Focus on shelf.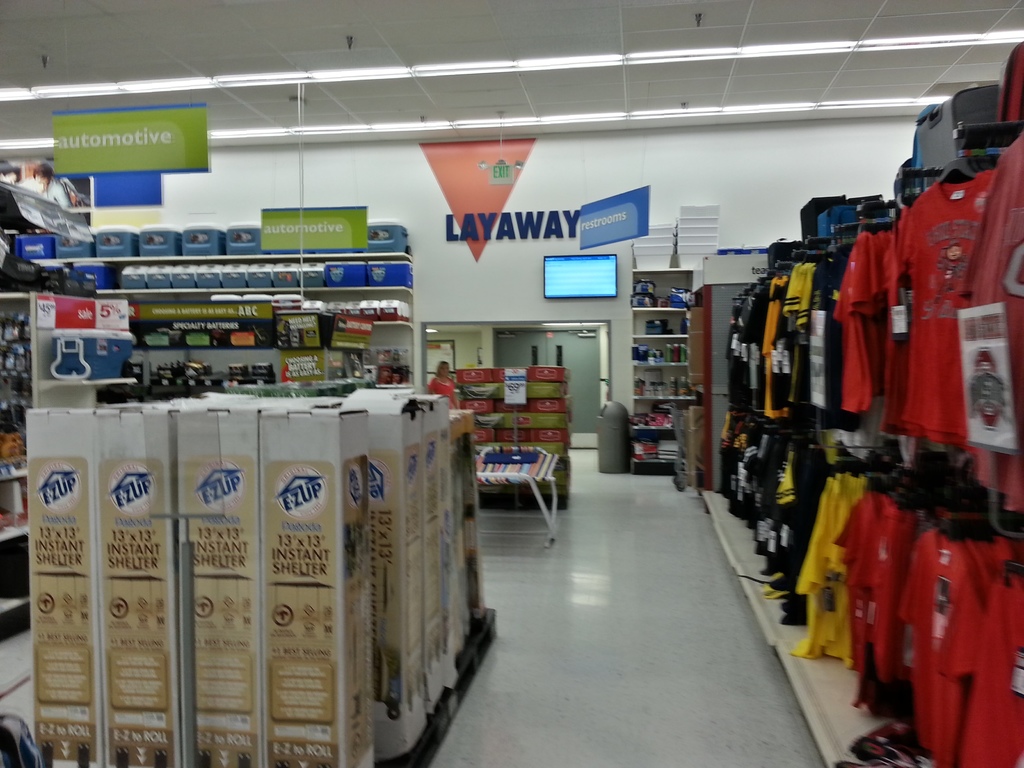
Focused at {"left": 622, "top": 268, "right": 698, "bottom": 472}.
